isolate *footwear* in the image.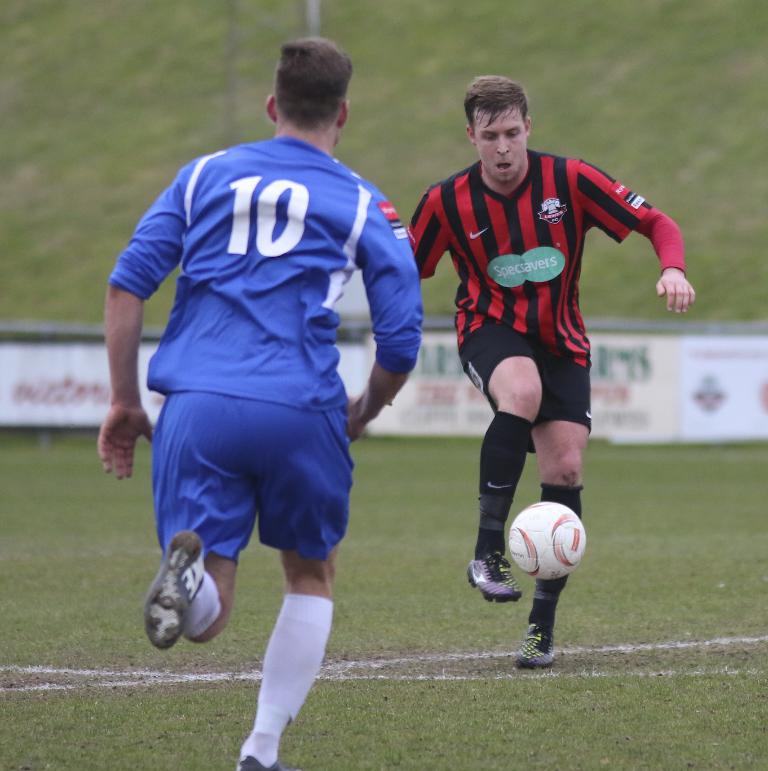
Isolated region: <region>512, 624, 559, 667</region>.
